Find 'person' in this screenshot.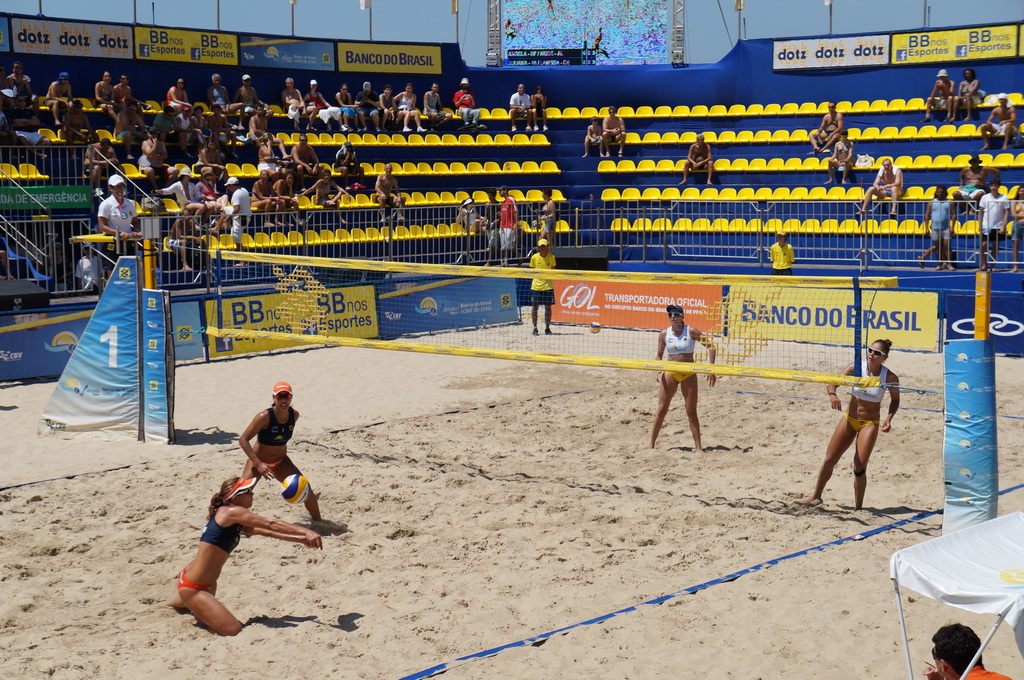
The bounding box for 'person' is detection(599, 103, 629, 156).
